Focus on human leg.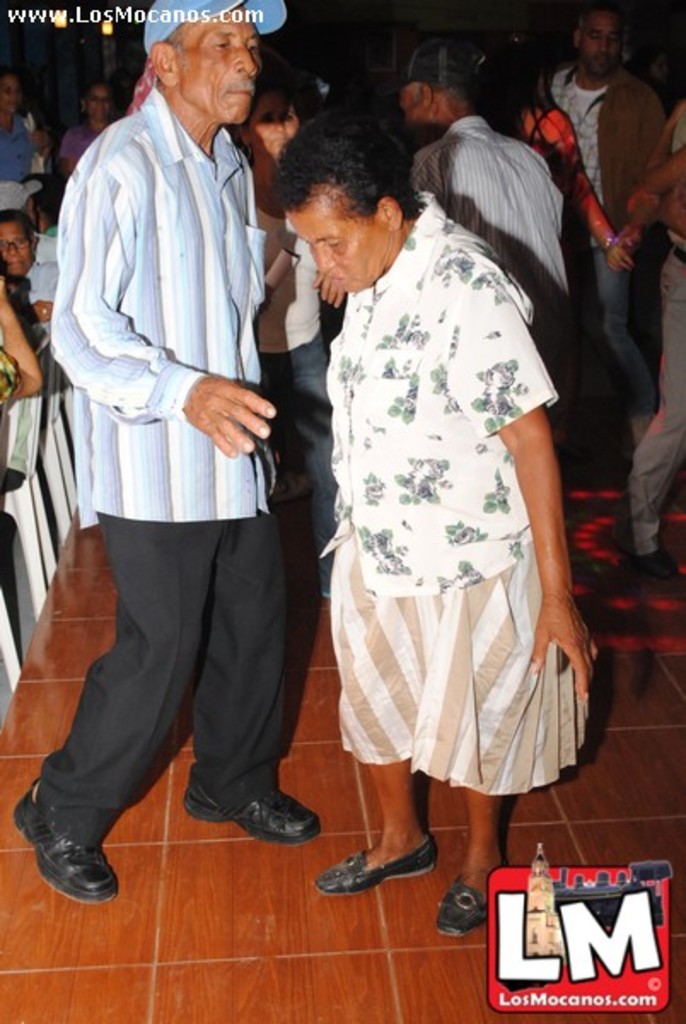
Focused at (left=628, top=239, right=684, bottom=573).
